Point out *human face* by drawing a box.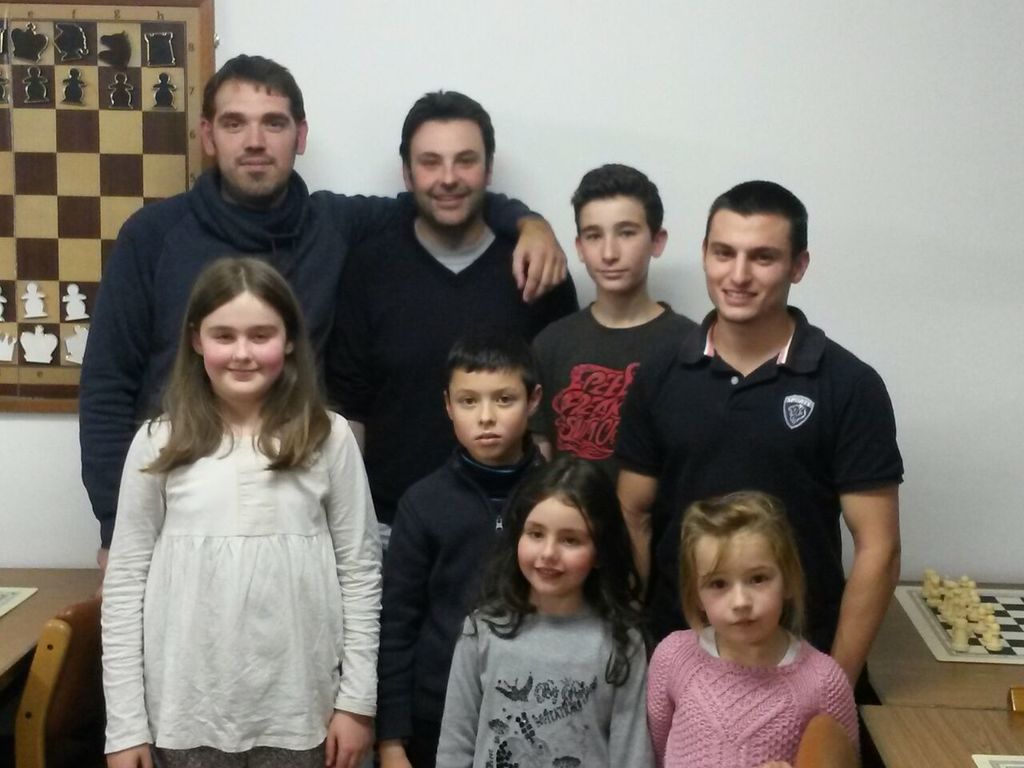
[x1=575, y1=190, x2=647, y2=291].
